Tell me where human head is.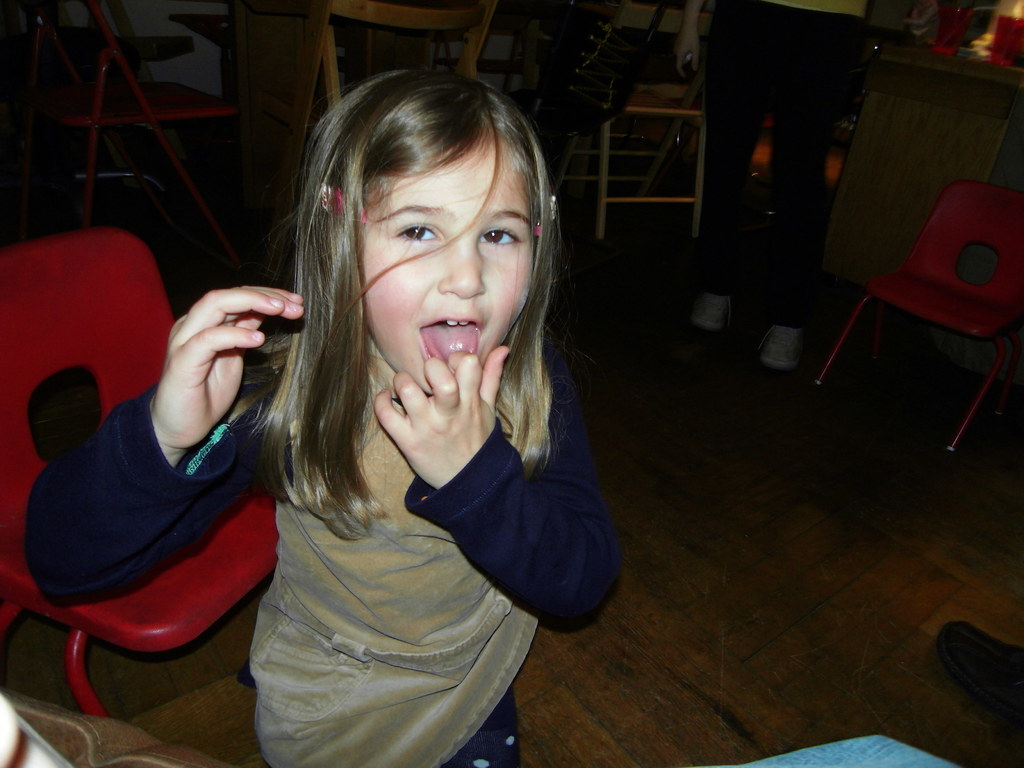
human head is at rect(291, 69, 567, 392).
